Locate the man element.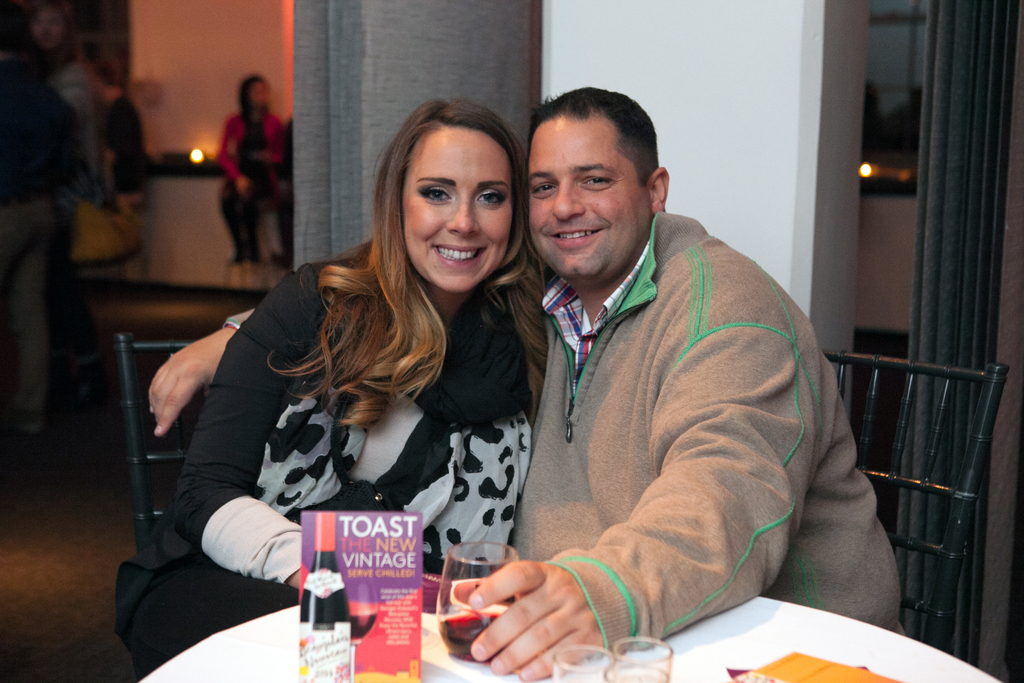
Element bbox: Rect(147, 82, 913, 680).
